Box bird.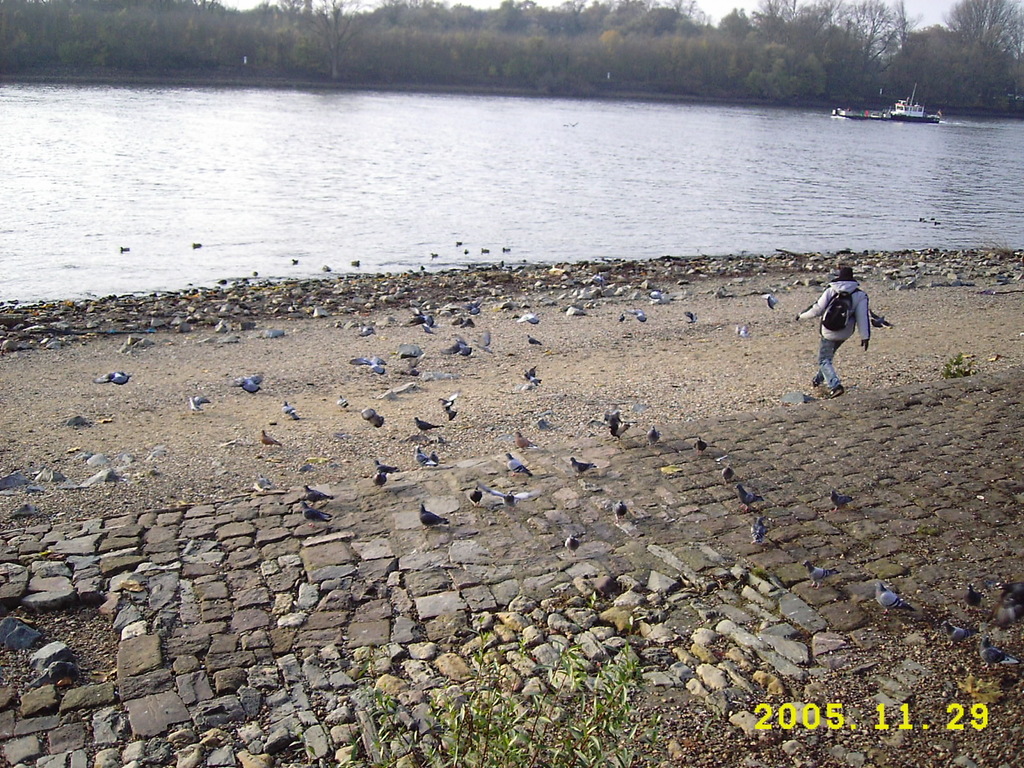
(x1=407, y1=410, x2=440, y2=431).
